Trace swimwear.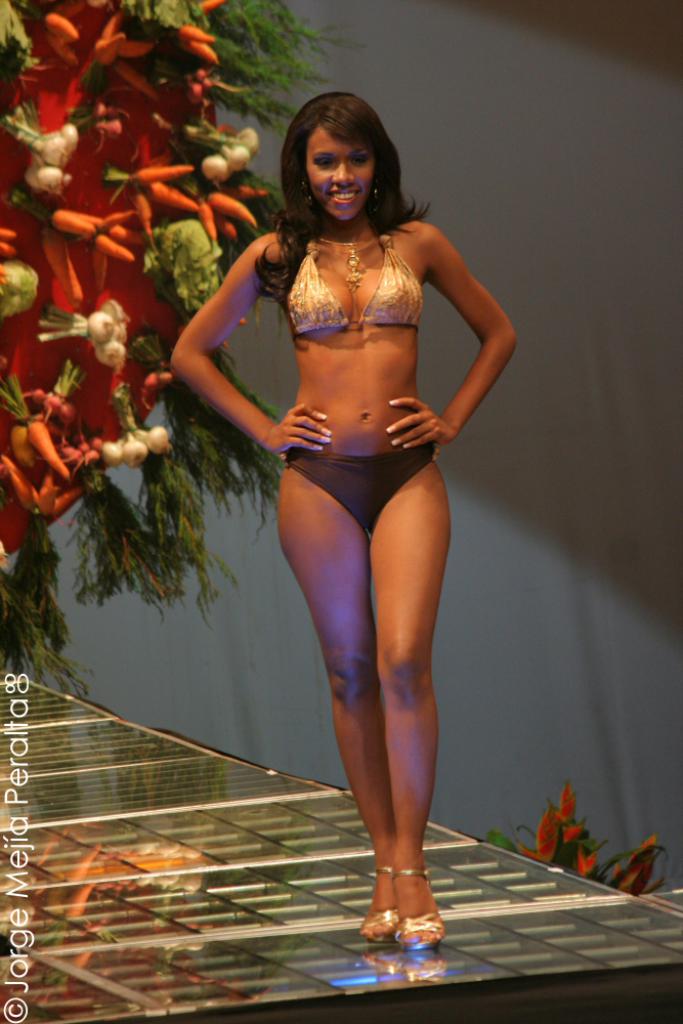
Traced to box=[283, 220, 426, 339].
